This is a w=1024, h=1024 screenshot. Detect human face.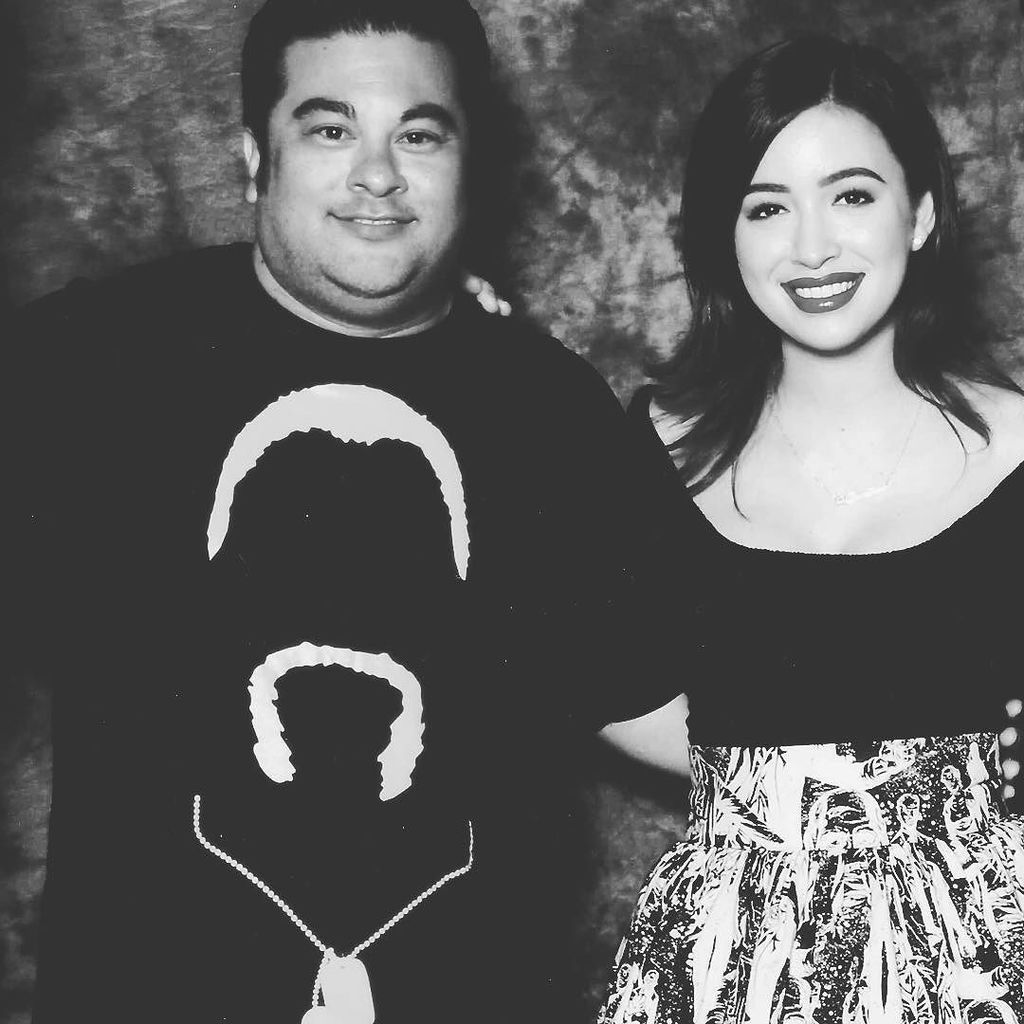
BBox(734, 101, 911, 349).
